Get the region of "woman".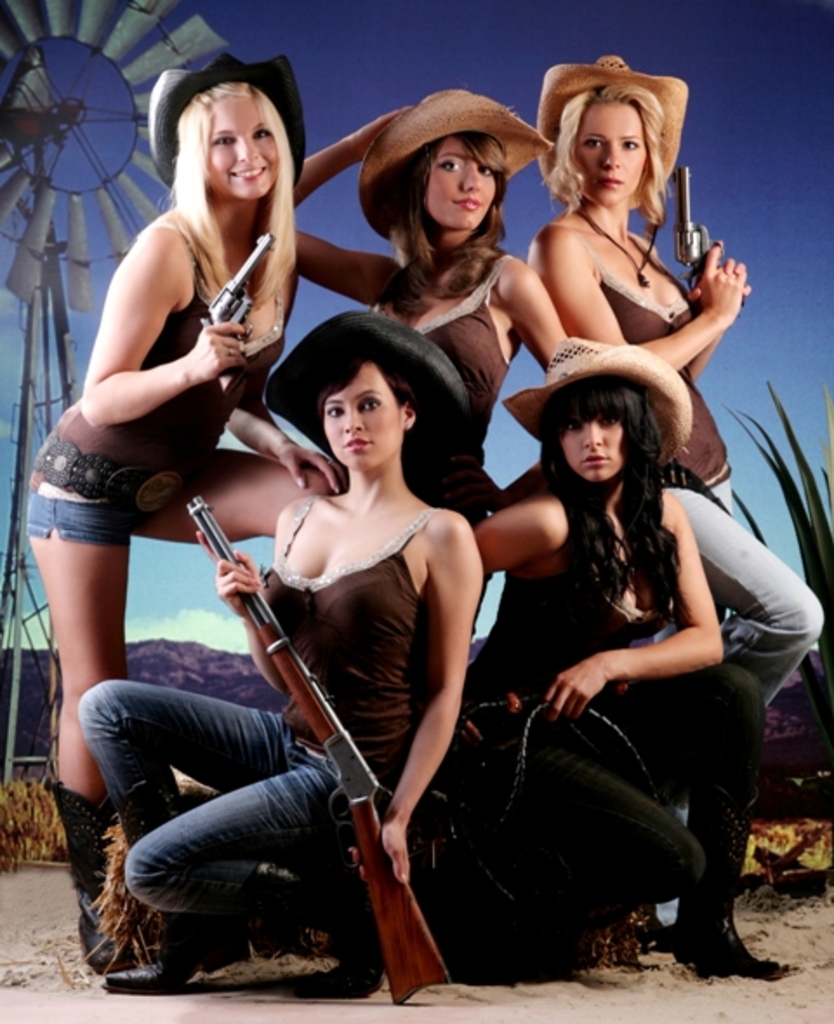
x1=288 y1=75 x2=572 y2=516.
